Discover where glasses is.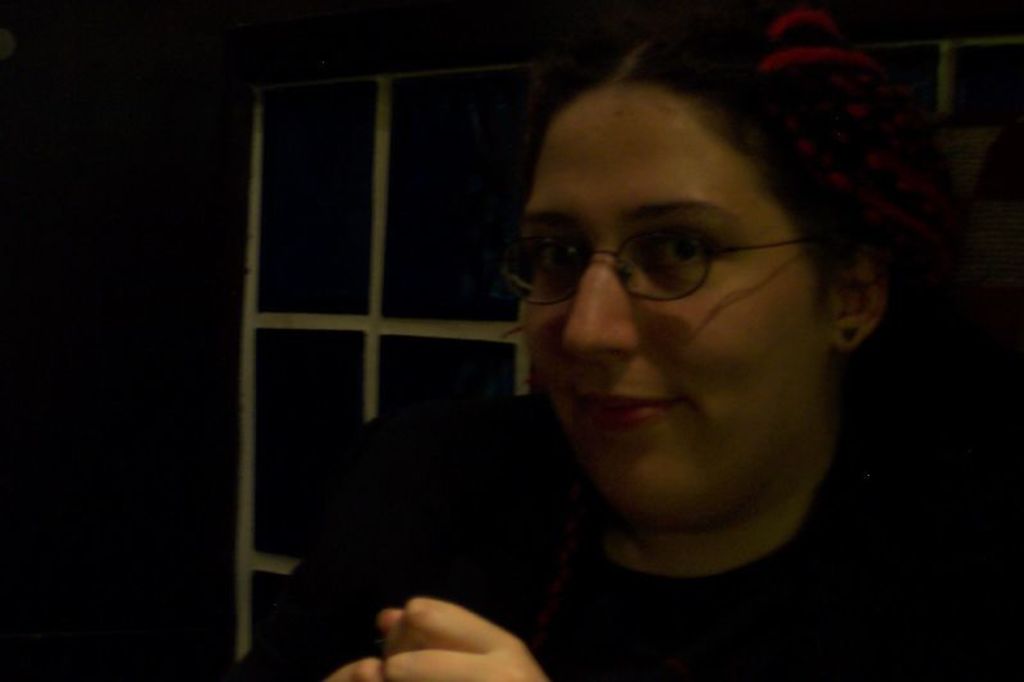
Discovered at region(497, 224, 810, 316).
